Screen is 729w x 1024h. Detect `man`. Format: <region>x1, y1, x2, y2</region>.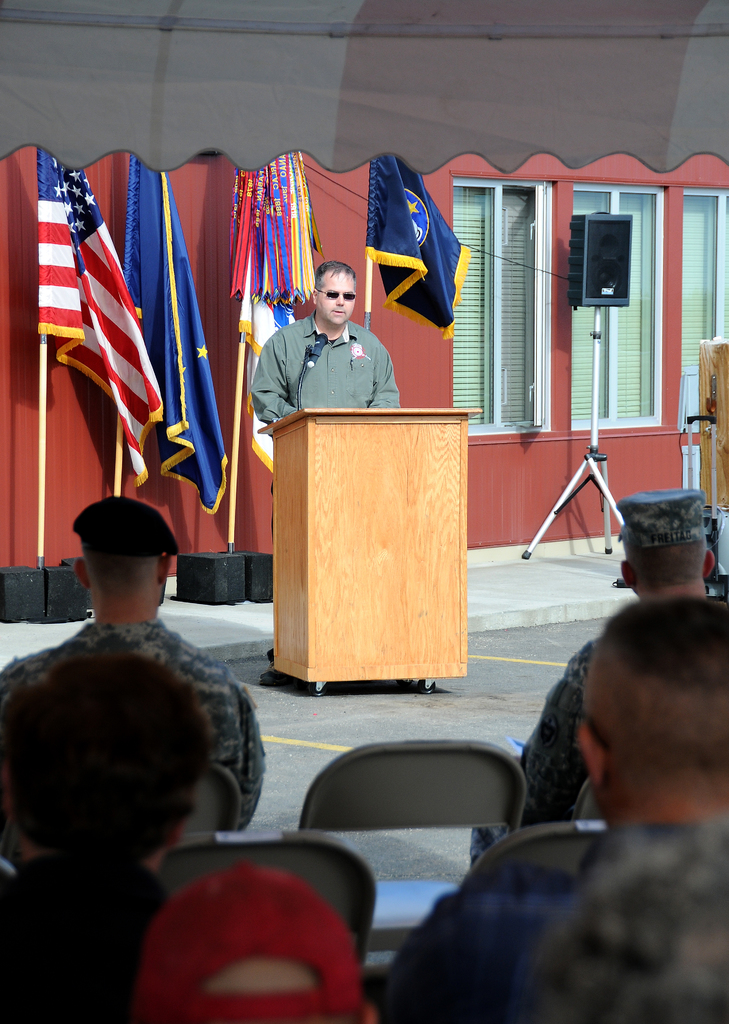
<region>0, 648, 223, 1023</region>.
